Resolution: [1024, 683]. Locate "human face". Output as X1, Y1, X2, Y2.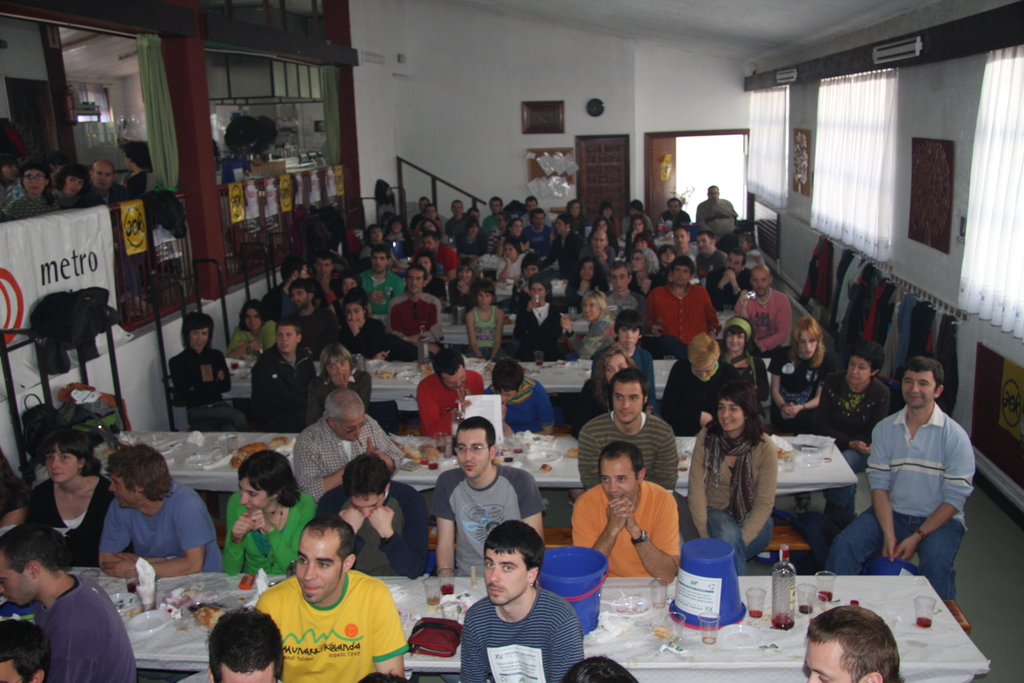
237, 480, 273, 514.
